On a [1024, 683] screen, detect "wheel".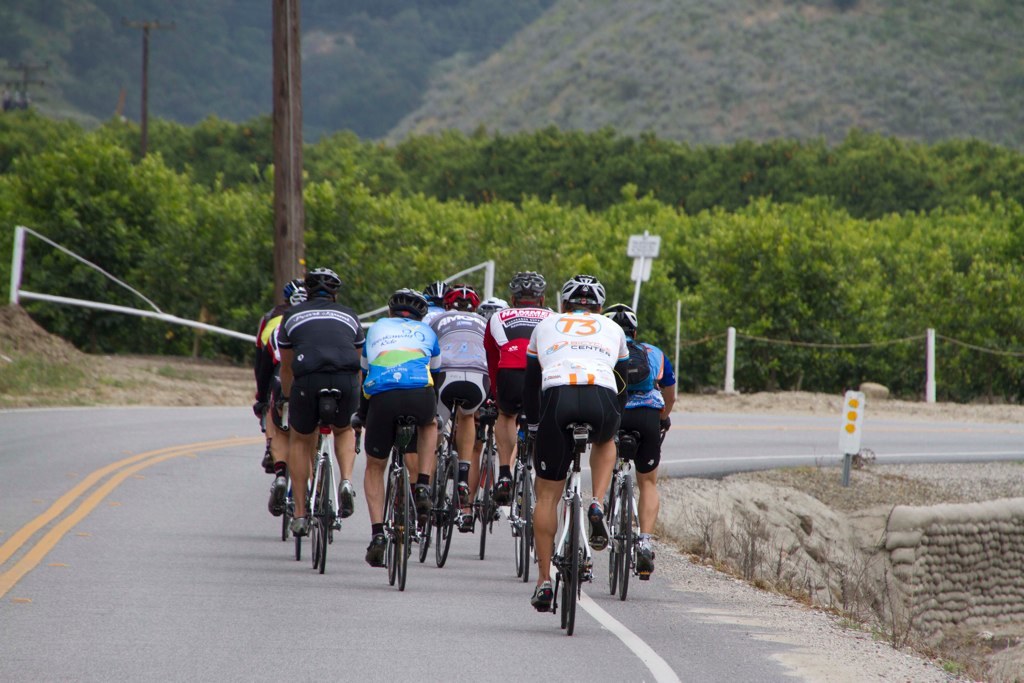
crop(554, 501, 570, 611).
